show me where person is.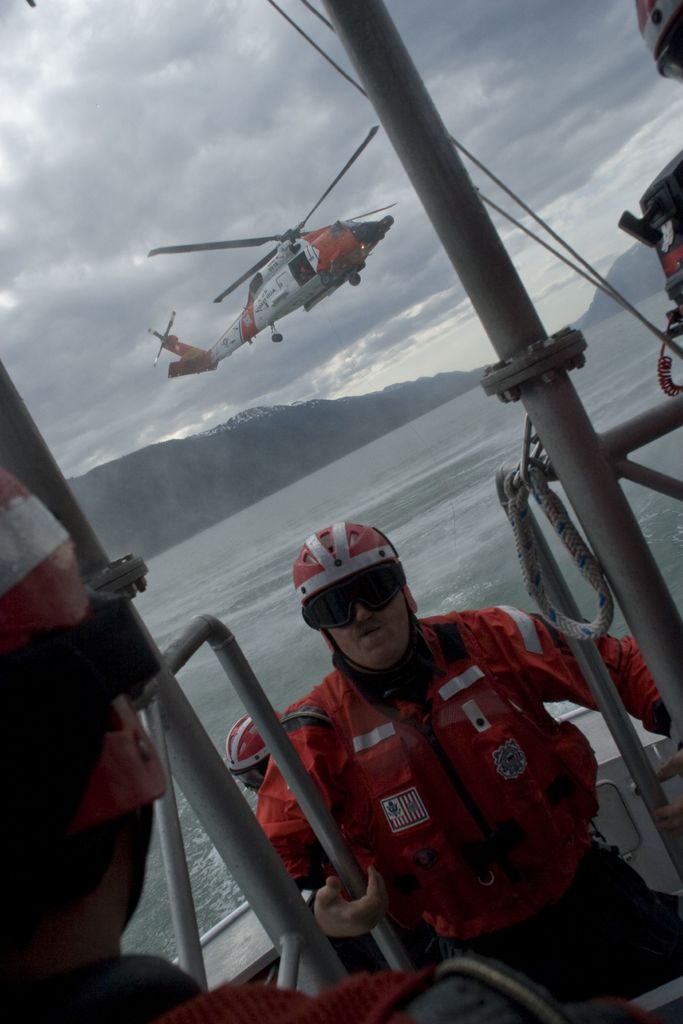
person is at crop(249, 505, 600, 987).
